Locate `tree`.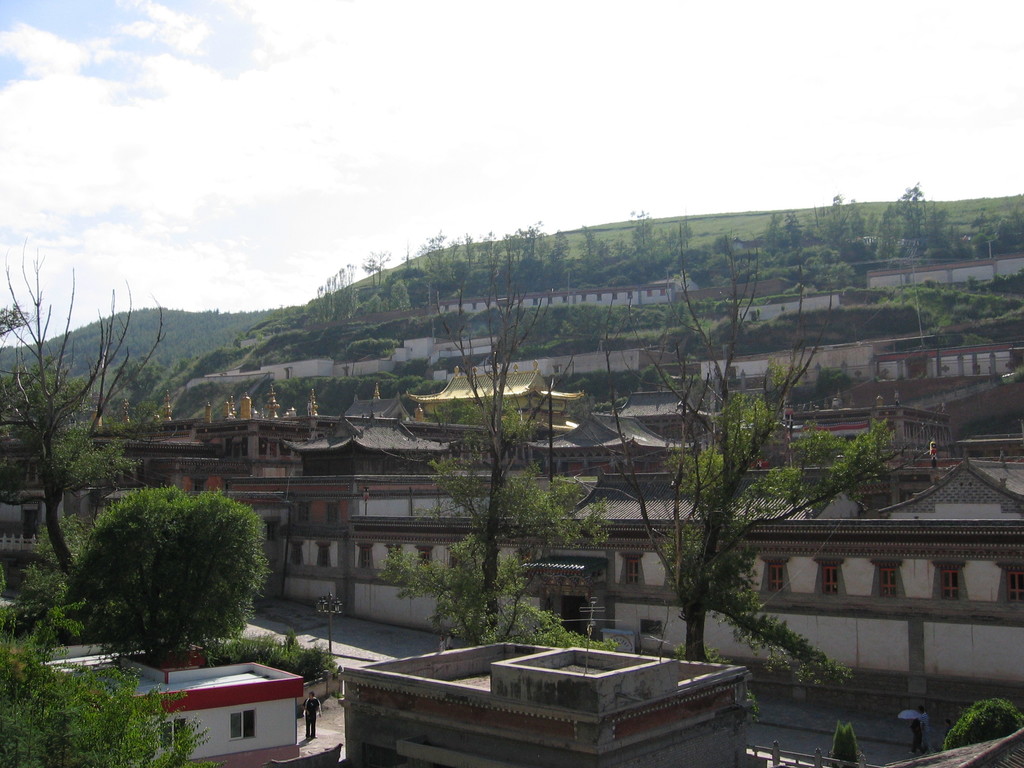
Bounding box: locate(56, 483, 271, 676).
